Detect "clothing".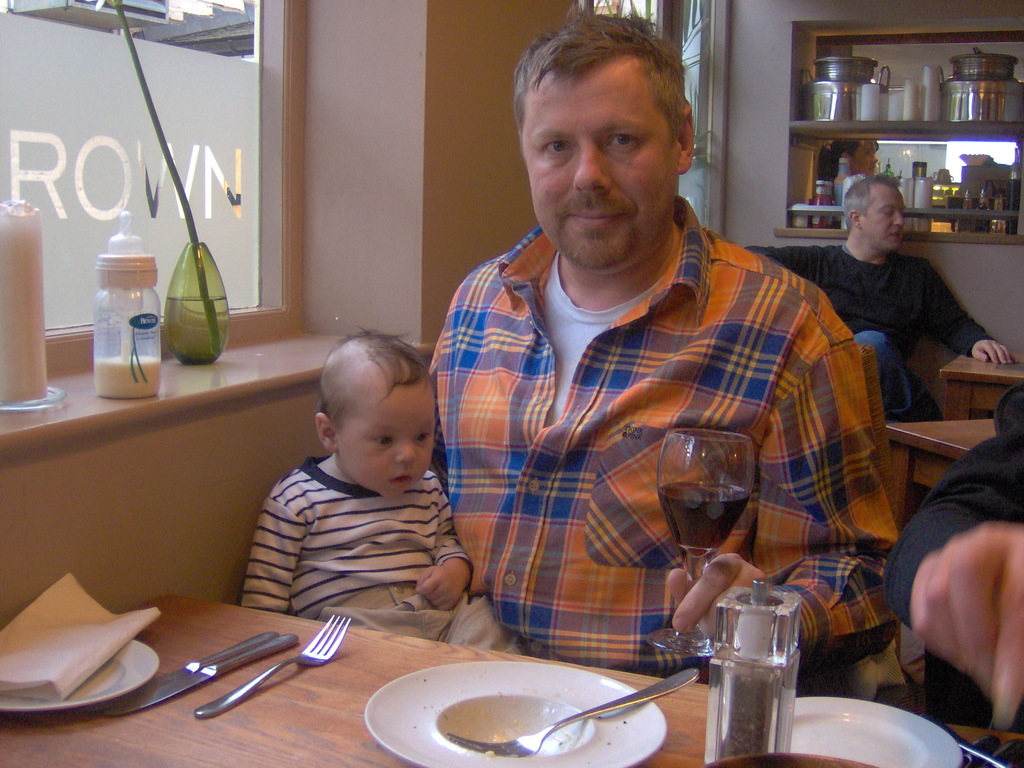
Detected at {"left": 883, "top": 373, "right": 1023, "bottom": 725}.
